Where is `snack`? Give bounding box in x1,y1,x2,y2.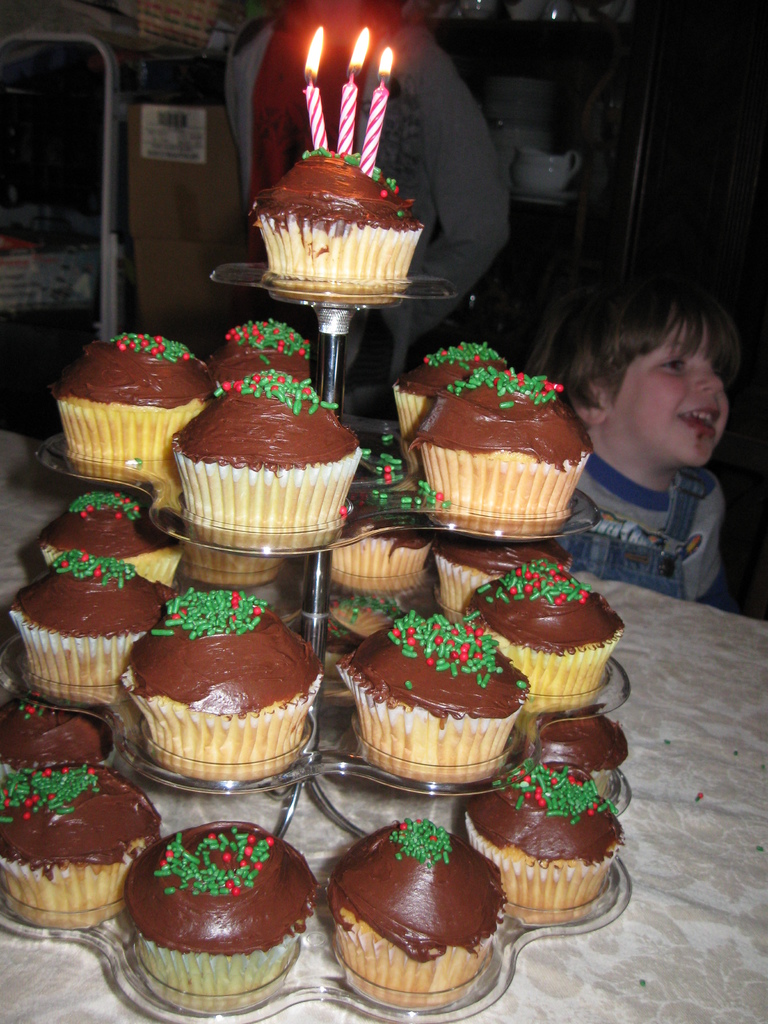
508,702,632,805.
